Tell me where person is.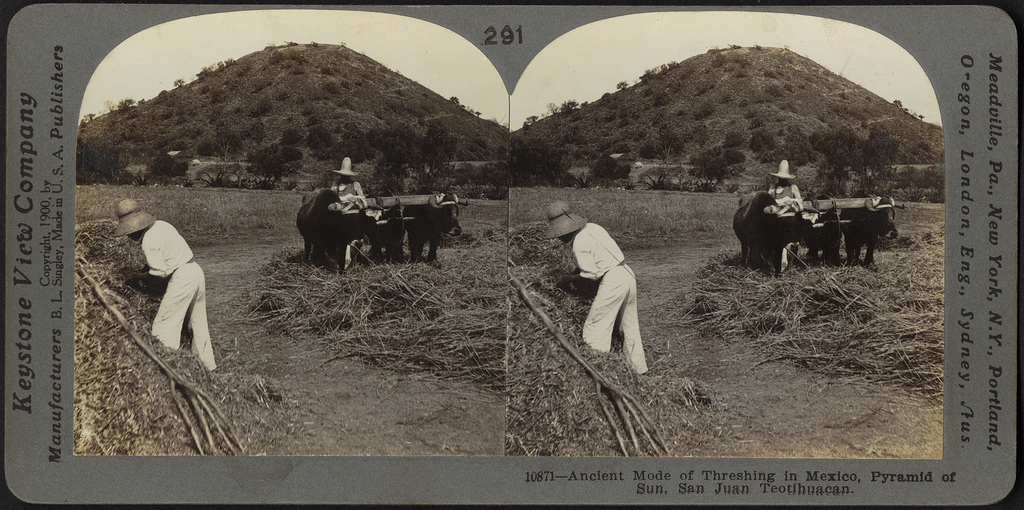
person is at 540 197 648 375.
